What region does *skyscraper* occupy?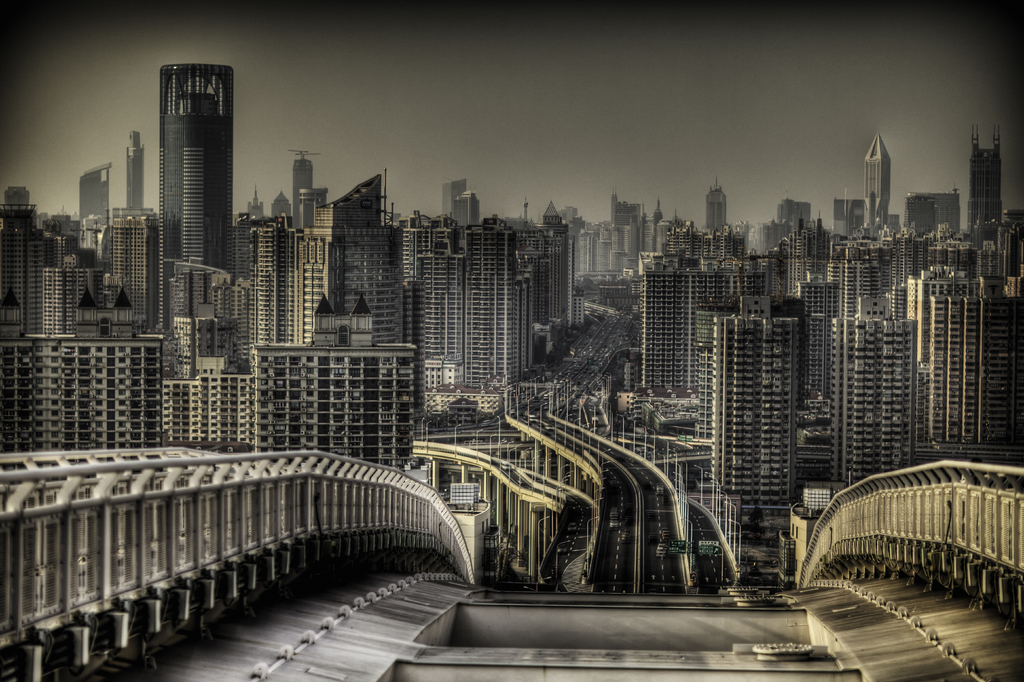
detection(854, 127, 898, 234).
